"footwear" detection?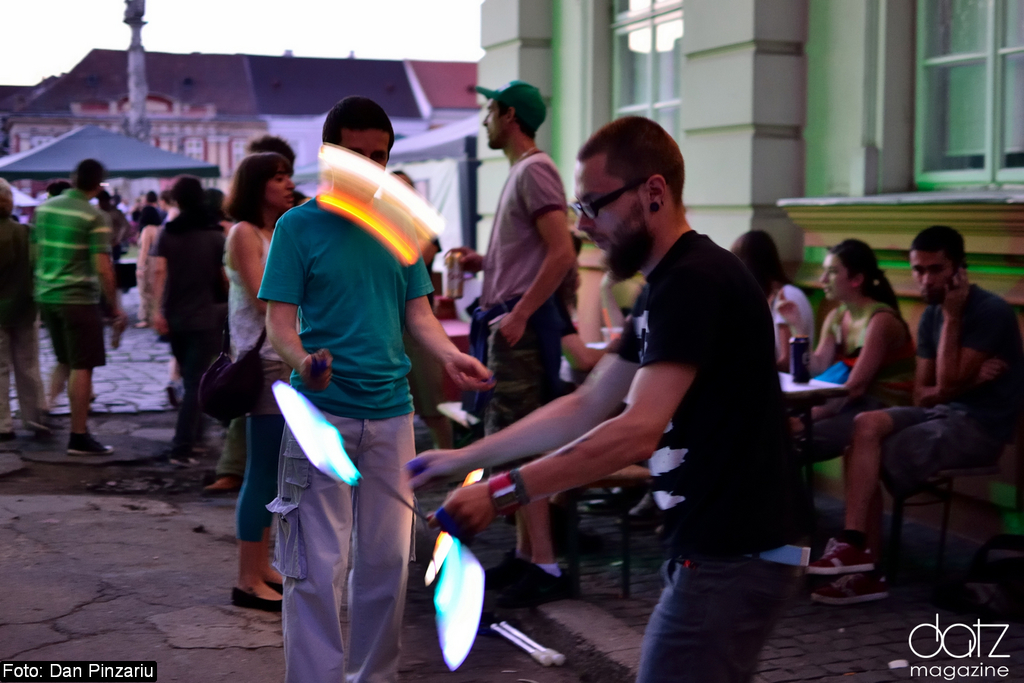
(x1=809, y1=537, x2=879, y2=584)
